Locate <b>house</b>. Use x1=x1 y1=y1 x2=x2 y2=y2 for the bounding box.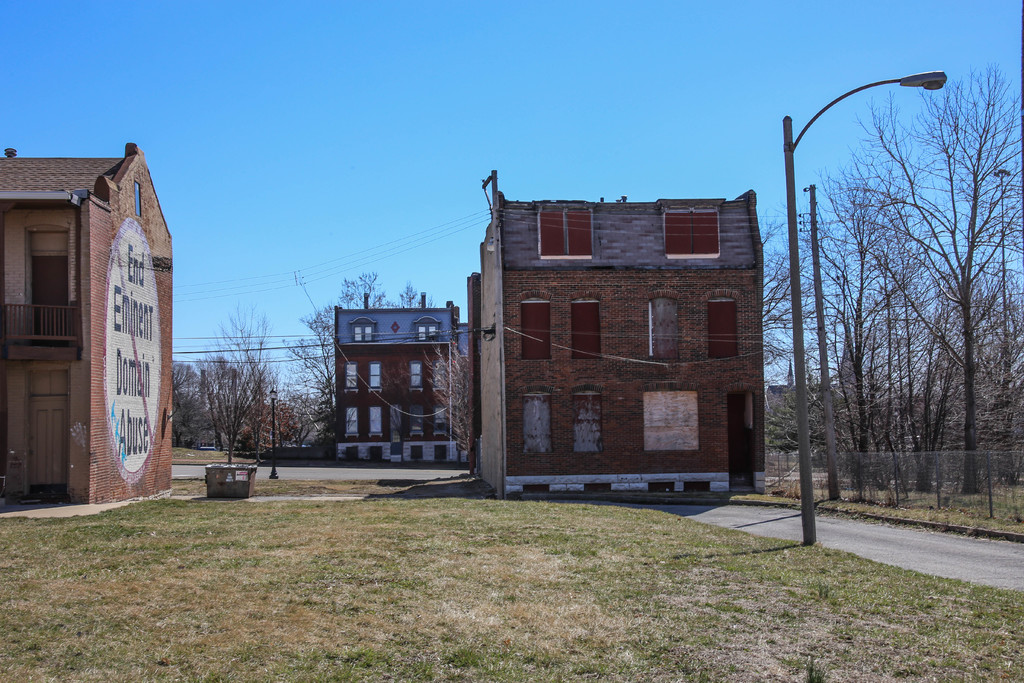
x1=1 y1=130 x2=177 y2=507.
